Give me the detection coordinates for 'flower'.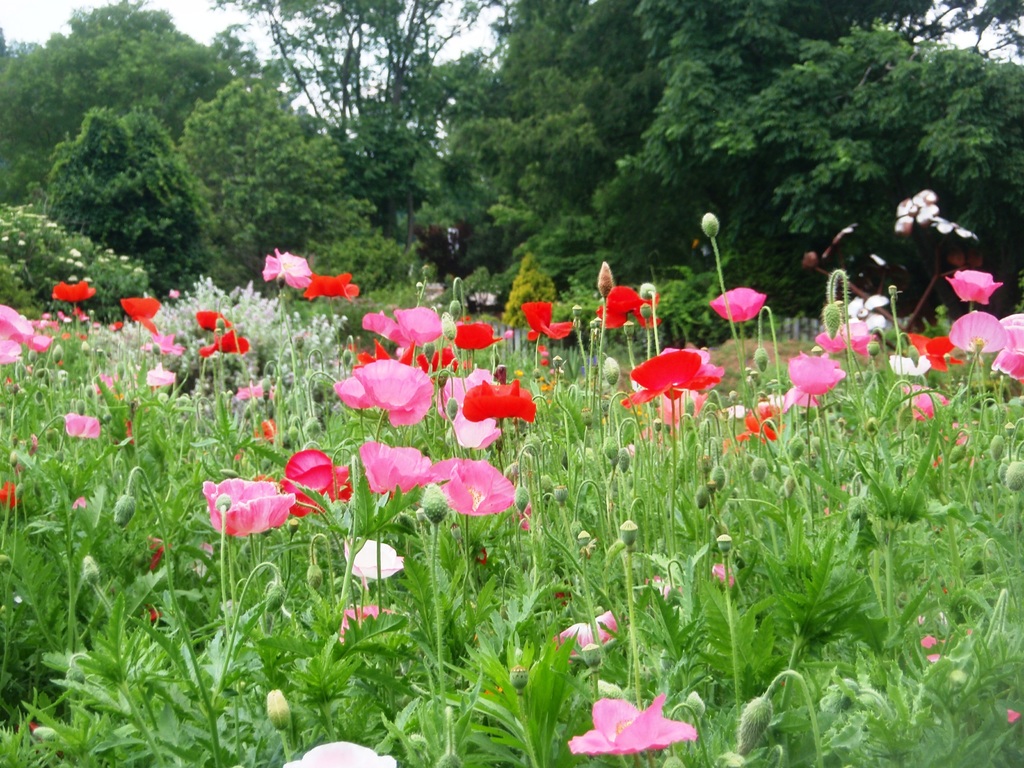
339,539,404,584.
